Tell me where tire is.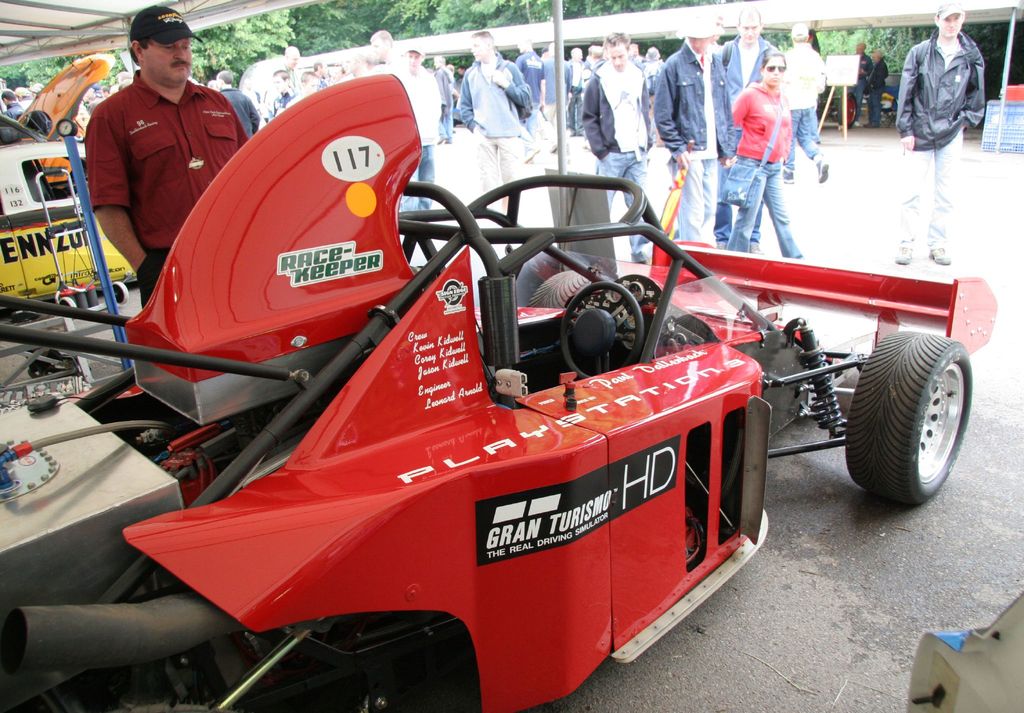
tire is at locate(844, 330, 966, 511).
